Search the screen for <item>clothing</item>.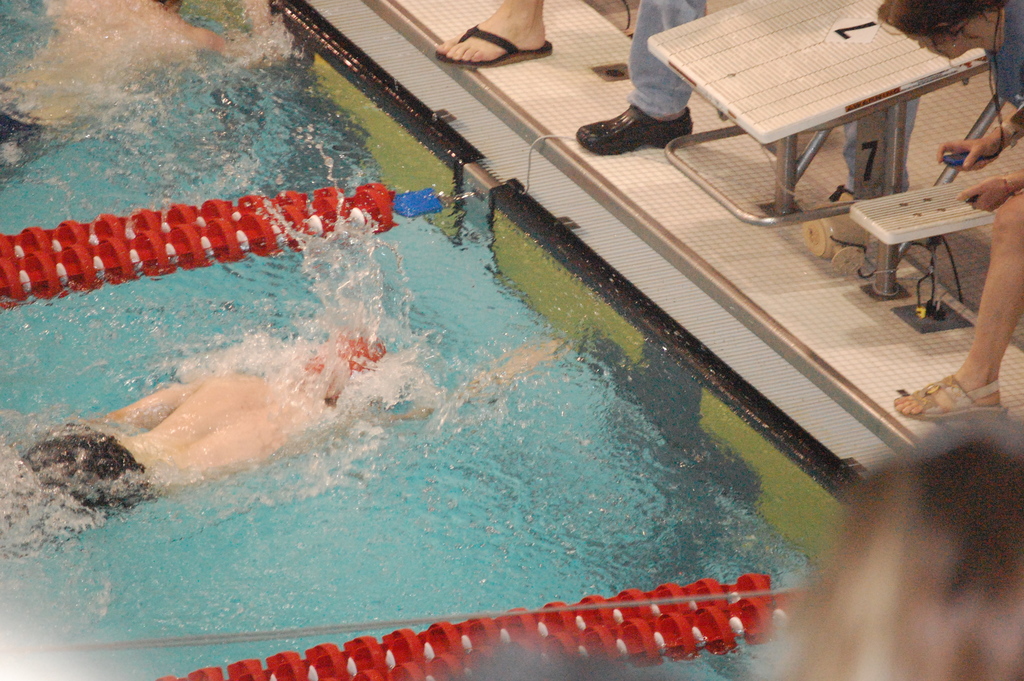
Found at [left=17, top=418, right=145, bottom=503].
